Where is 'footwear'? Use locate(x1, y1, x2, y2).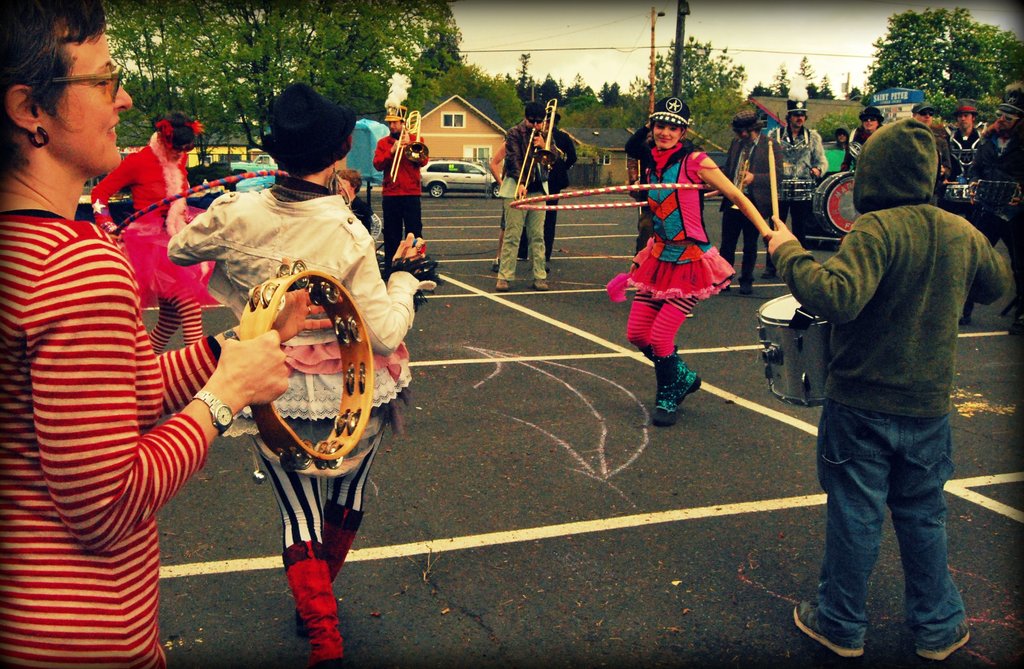
locate(651, 347, 678, 425).
